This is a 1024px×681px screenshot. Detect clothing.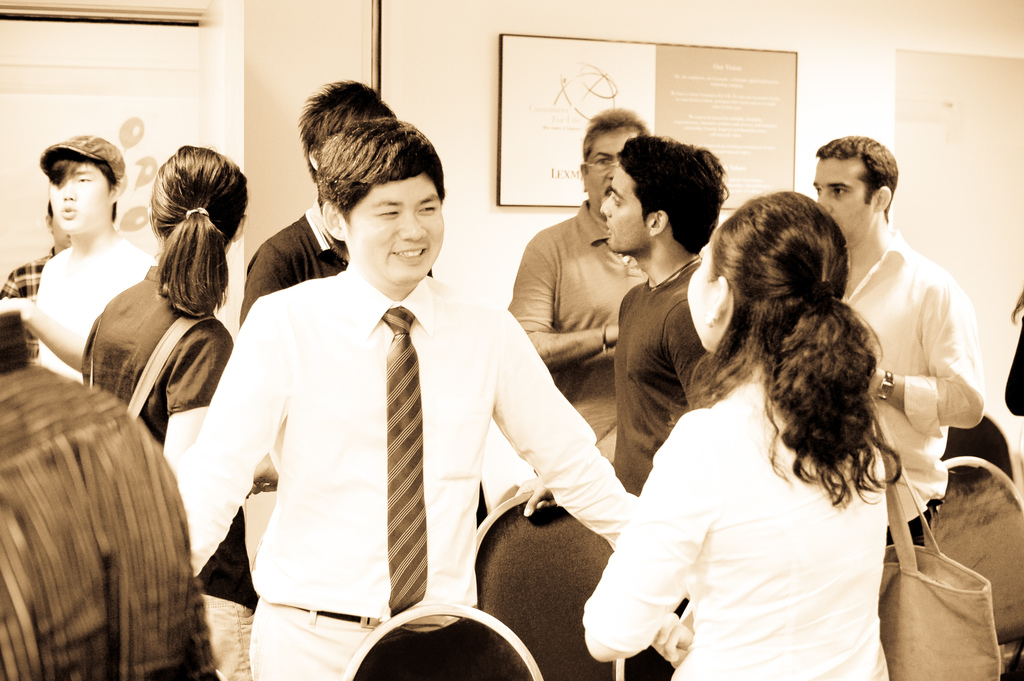
region(3, 240, 61, 309).
